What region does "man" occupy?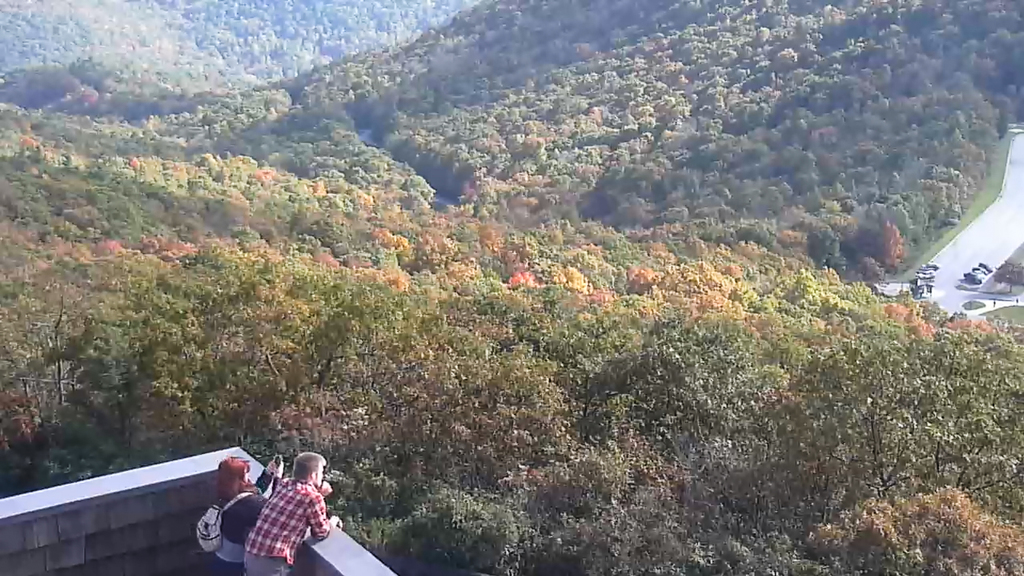
pyautogui.locateOnScreen(241, 450, 344, 575).
